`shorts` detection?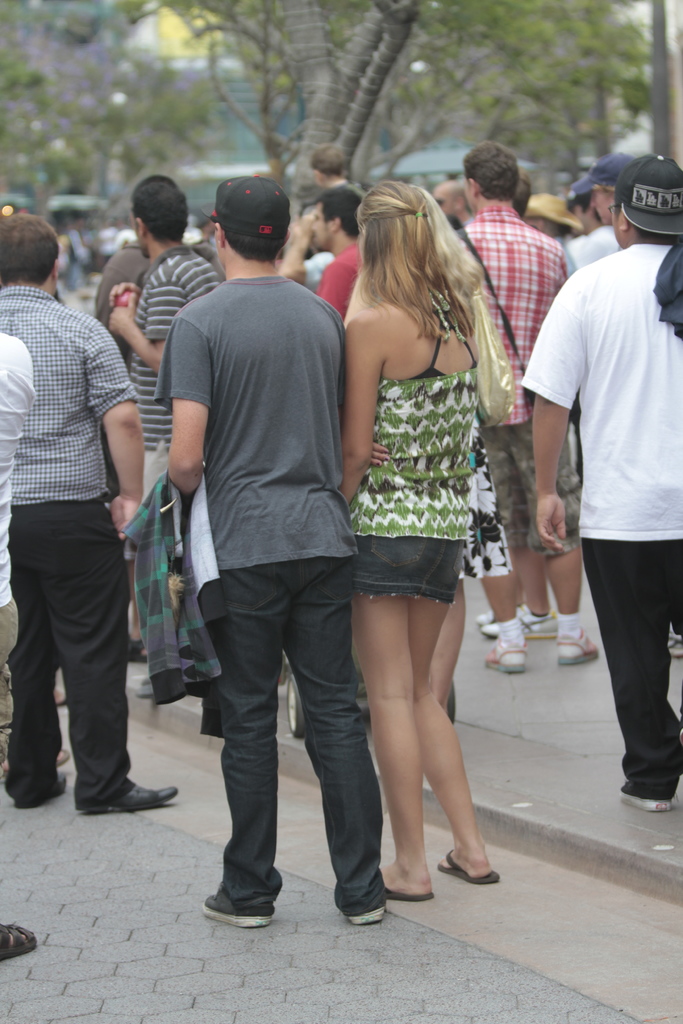
[left=345, top=545, right=478, bottom=595]
